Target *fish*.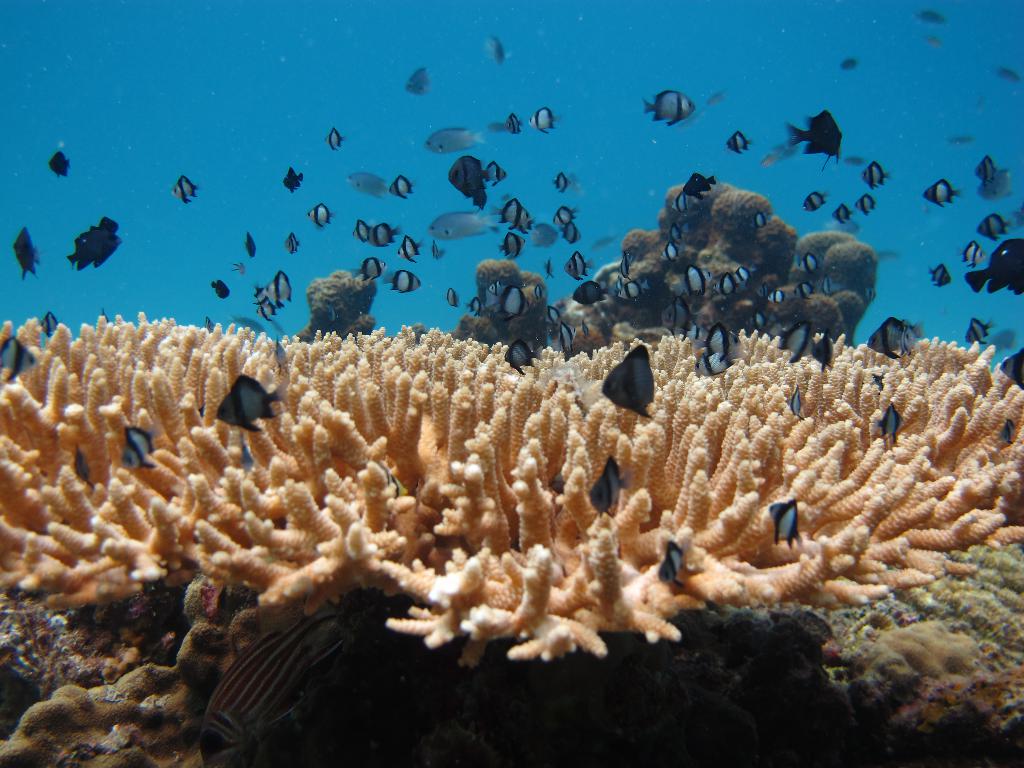
Target region: bbox=[69, 216, 124, 277].
